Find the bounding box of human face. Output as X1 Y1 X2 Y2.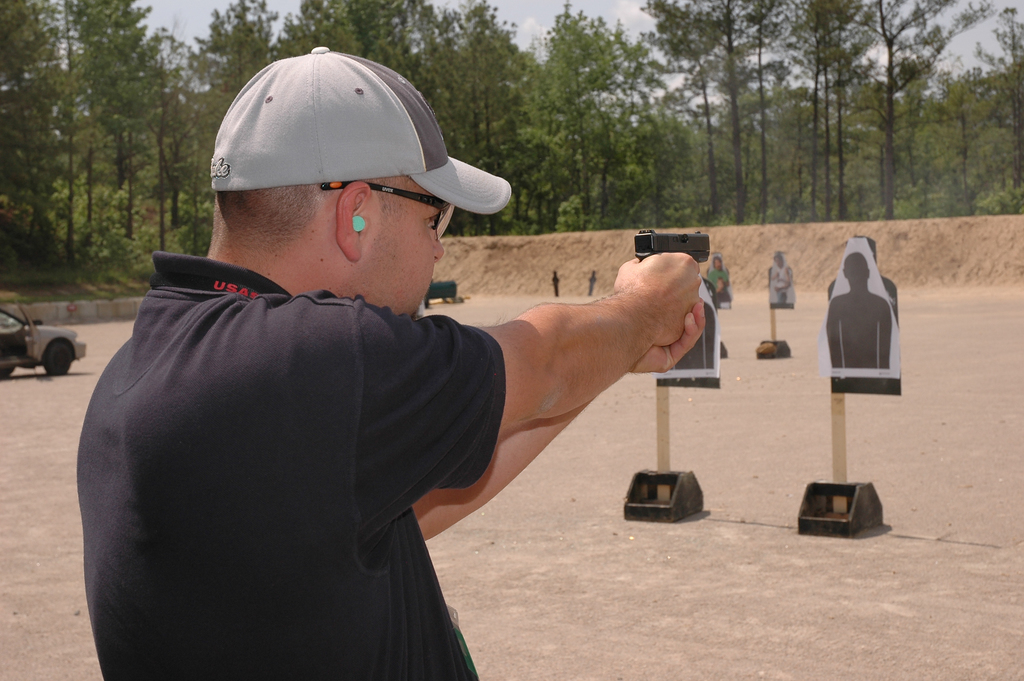
363 177 443 316.
